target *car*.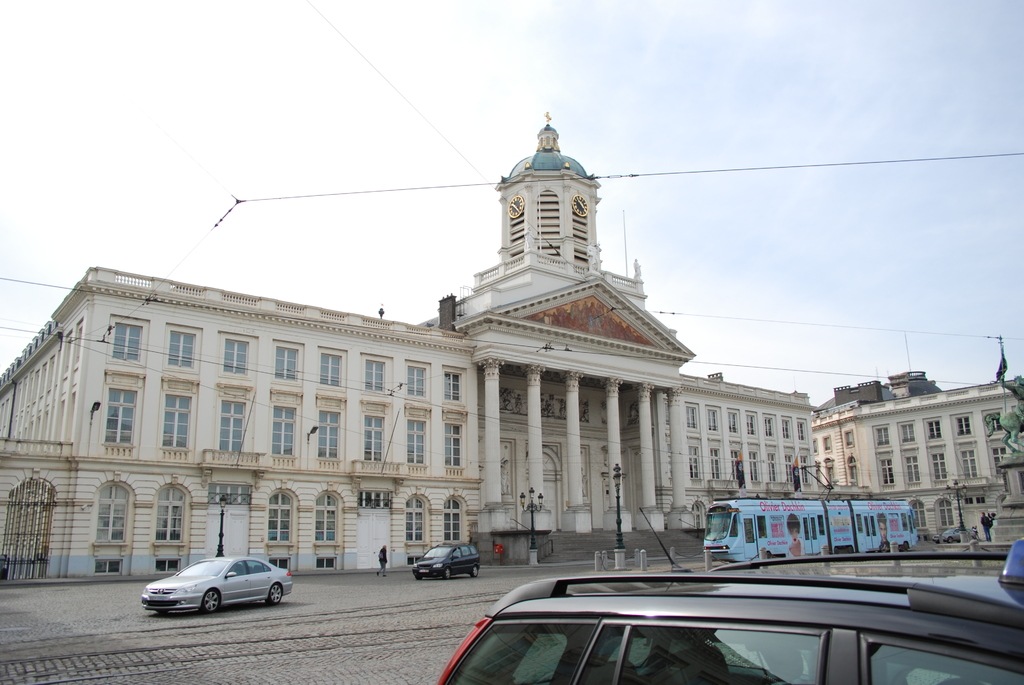
Target region: box(140, 553, 299, 622).
